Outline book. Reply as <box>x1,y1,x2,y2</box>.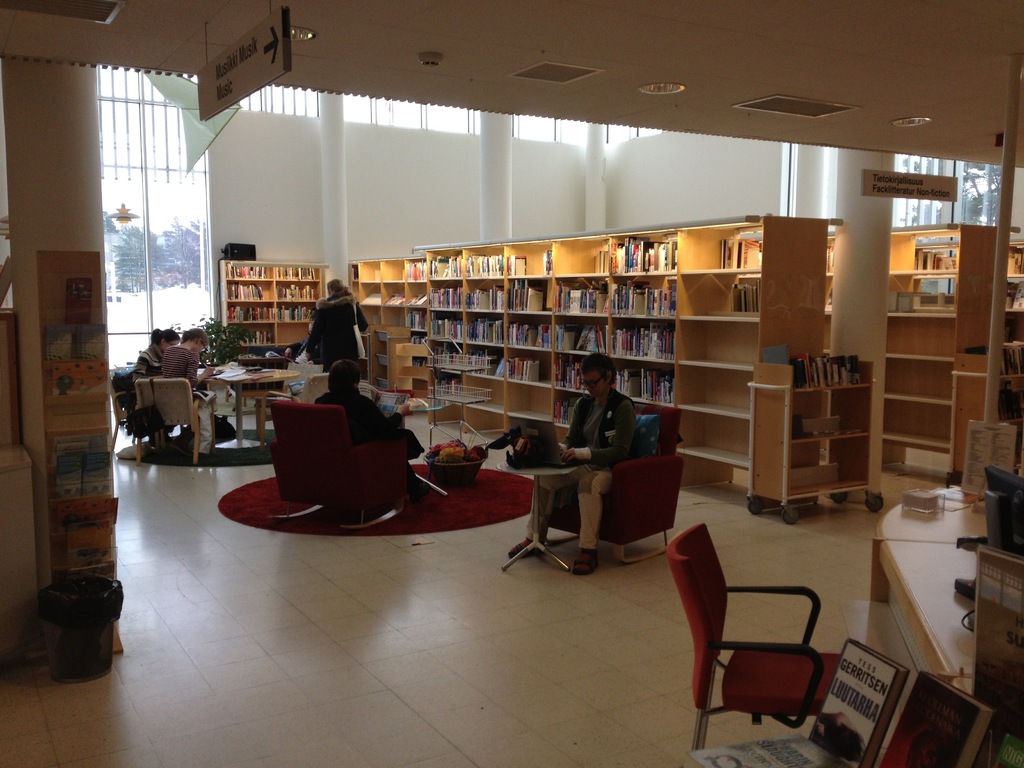
<box>876,671,992,767</box>.
